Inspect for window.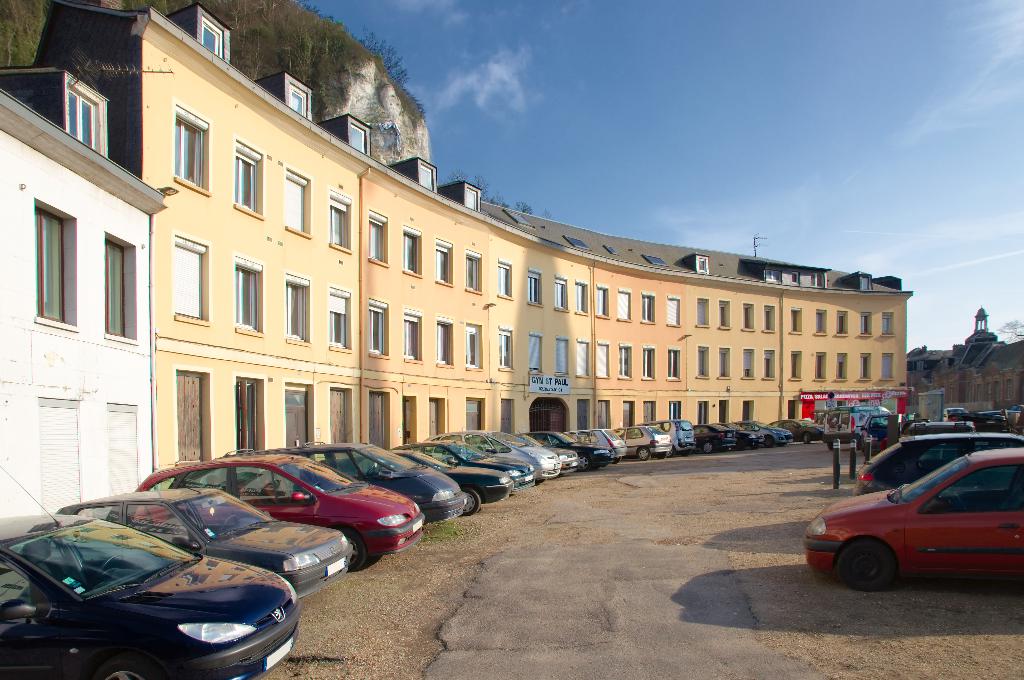
Inspection: rect(289, 84, 307, 120).
